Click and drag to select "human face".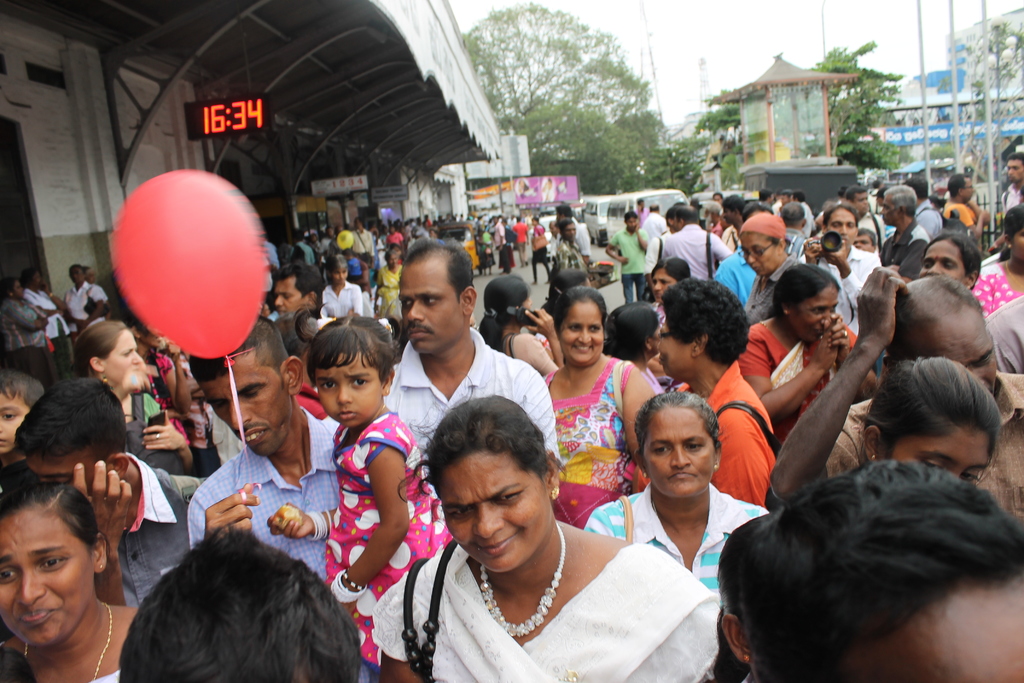
Selection: [left=310, top=350, right=387, bottom=429].
